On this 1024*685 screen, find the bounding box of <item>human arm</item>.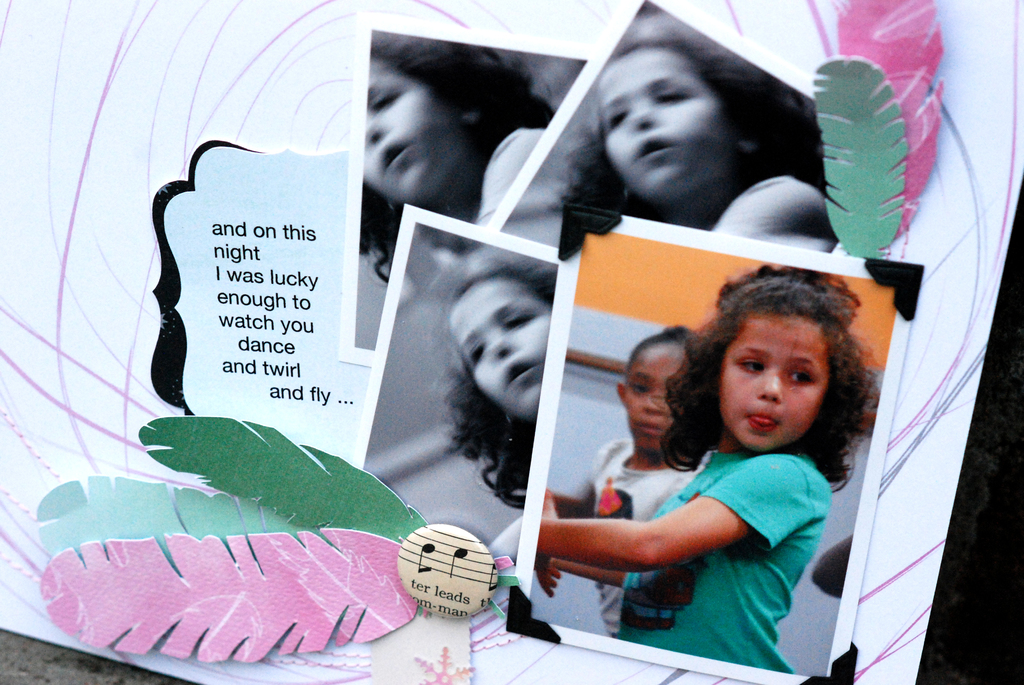
Bounding box: region(537, 556, 664, 598).
